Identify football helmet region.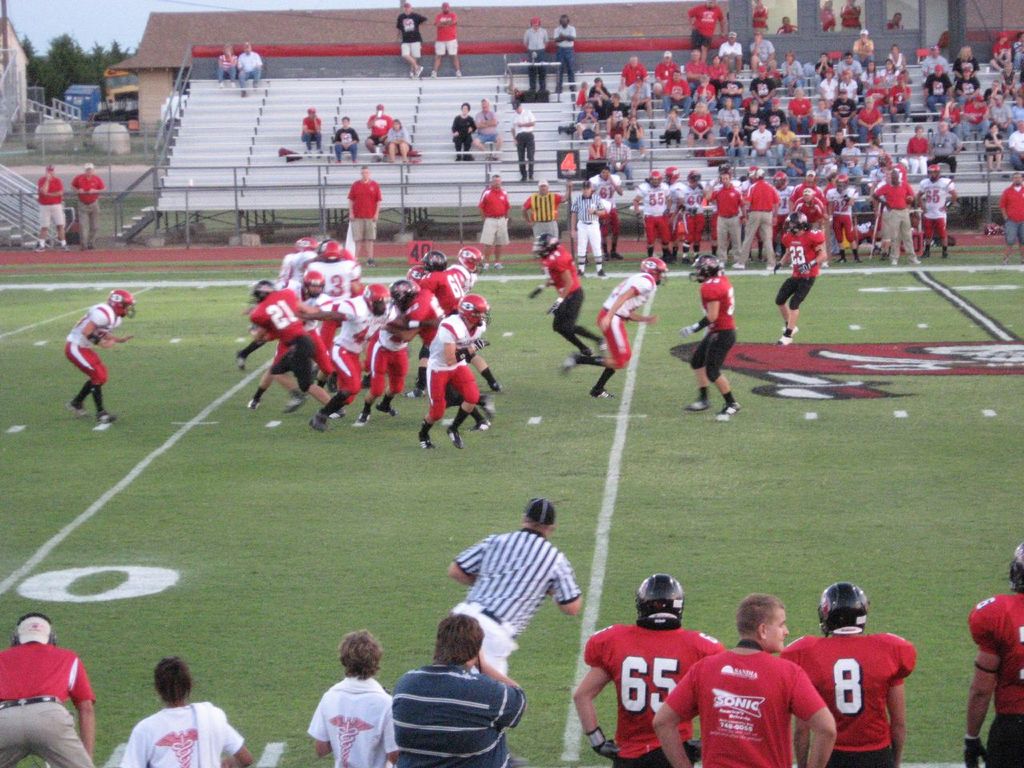
Region: [317,242,346,266].
